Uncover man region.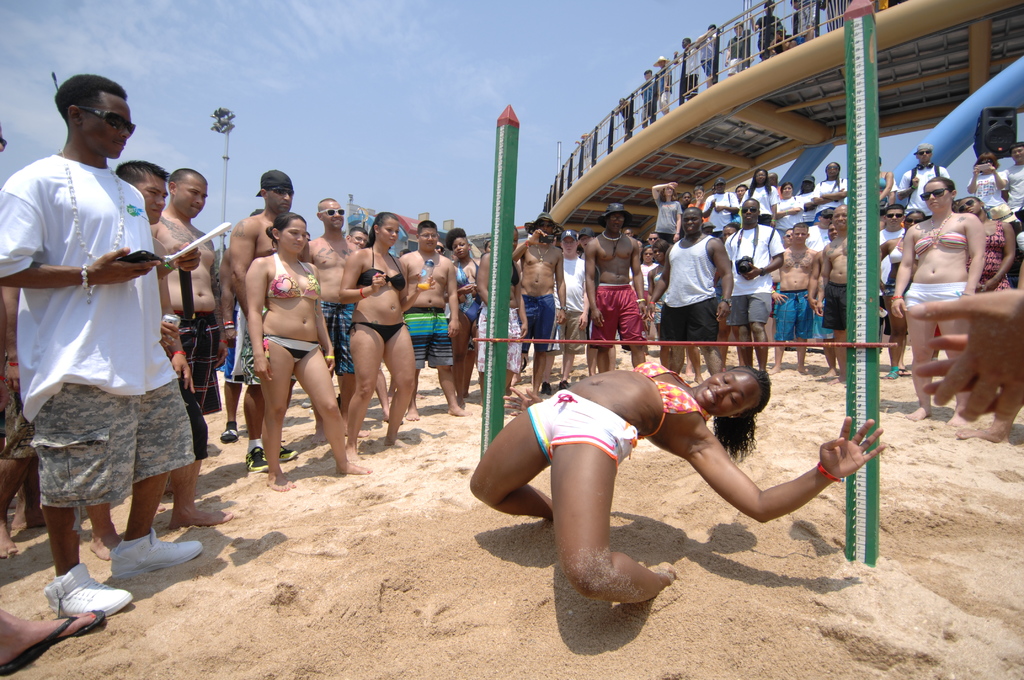
Uncovered: [left=582, top=202, right=652, bottom=375].
